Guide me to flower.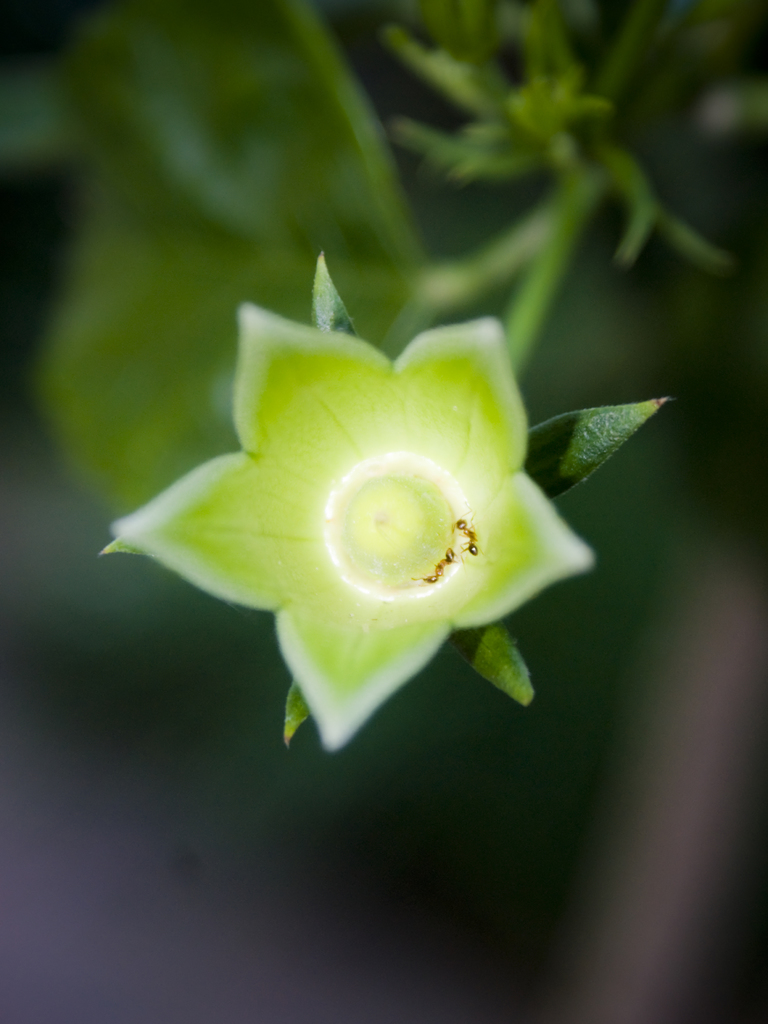
Guidance: 106/304/603/750.
